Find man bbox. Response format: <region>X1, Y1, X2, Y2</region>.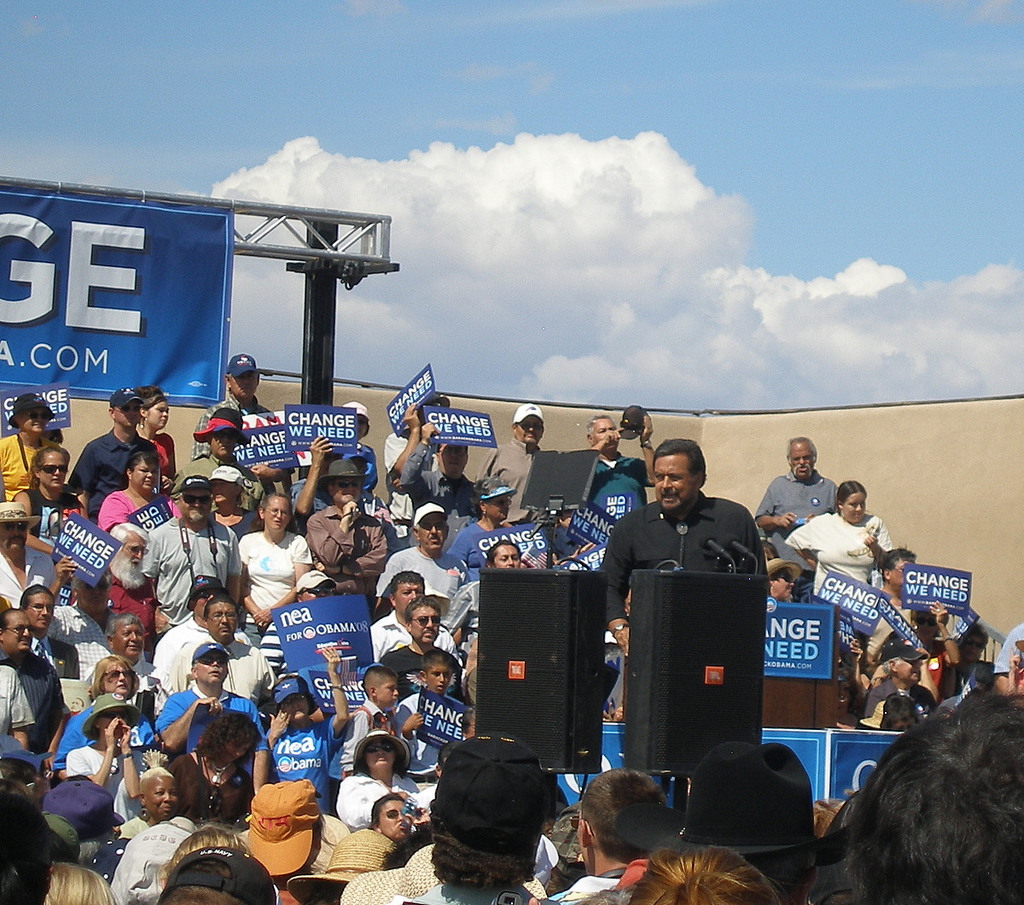
<region>753, 436, 838, 604</region>.
